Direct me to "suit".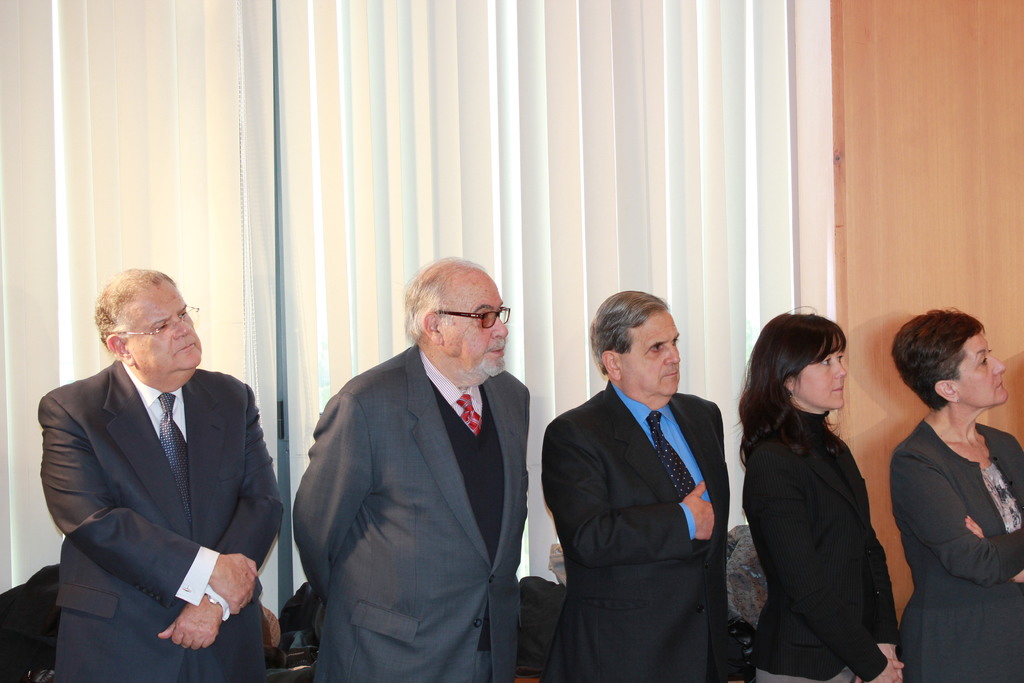
Direction: <bbox>542, 379, 731, 682</bbox>.
